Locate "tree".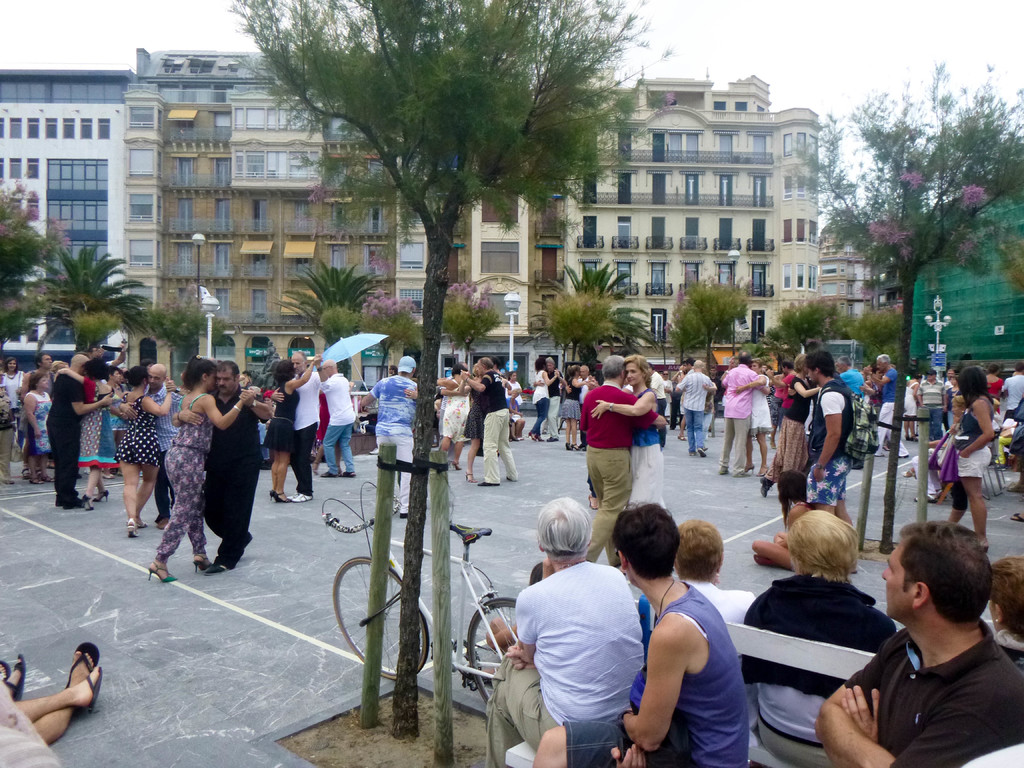
Bounding box: detection(355, 289, 425, 387).
